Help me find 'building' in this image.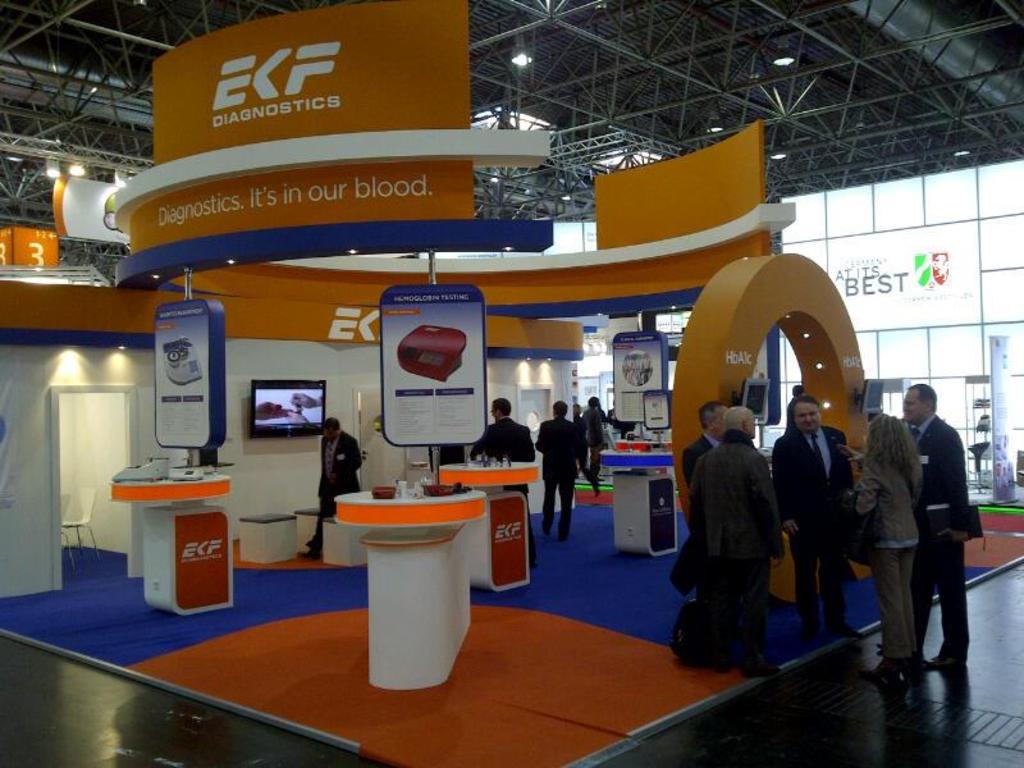
Found it: detection(0, 0, 1023, 767).
